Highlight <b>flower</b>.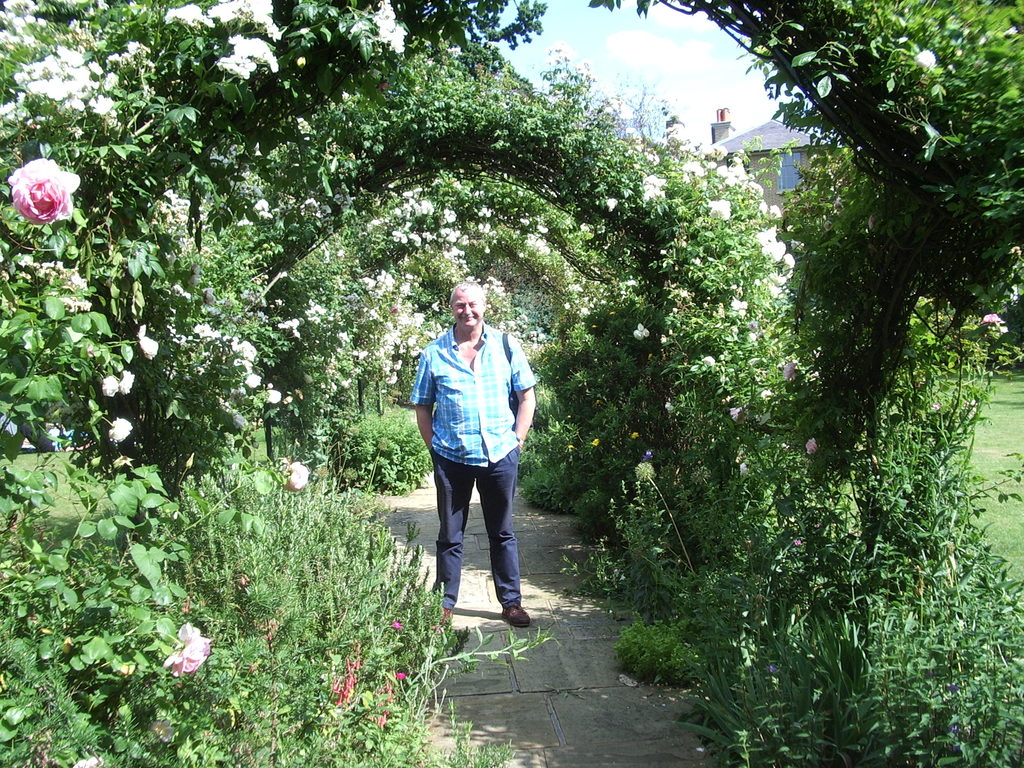
Highlighted region: bbox(285, 461, 308, 492).
